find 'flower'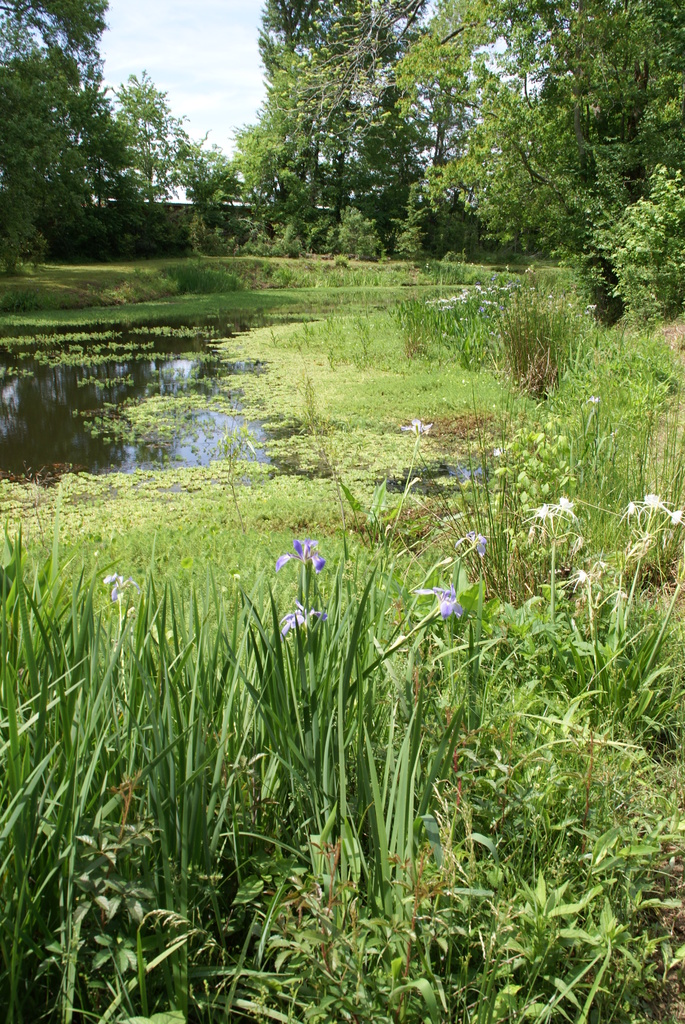
x1=454, y1=531, x2=487, y2=556
